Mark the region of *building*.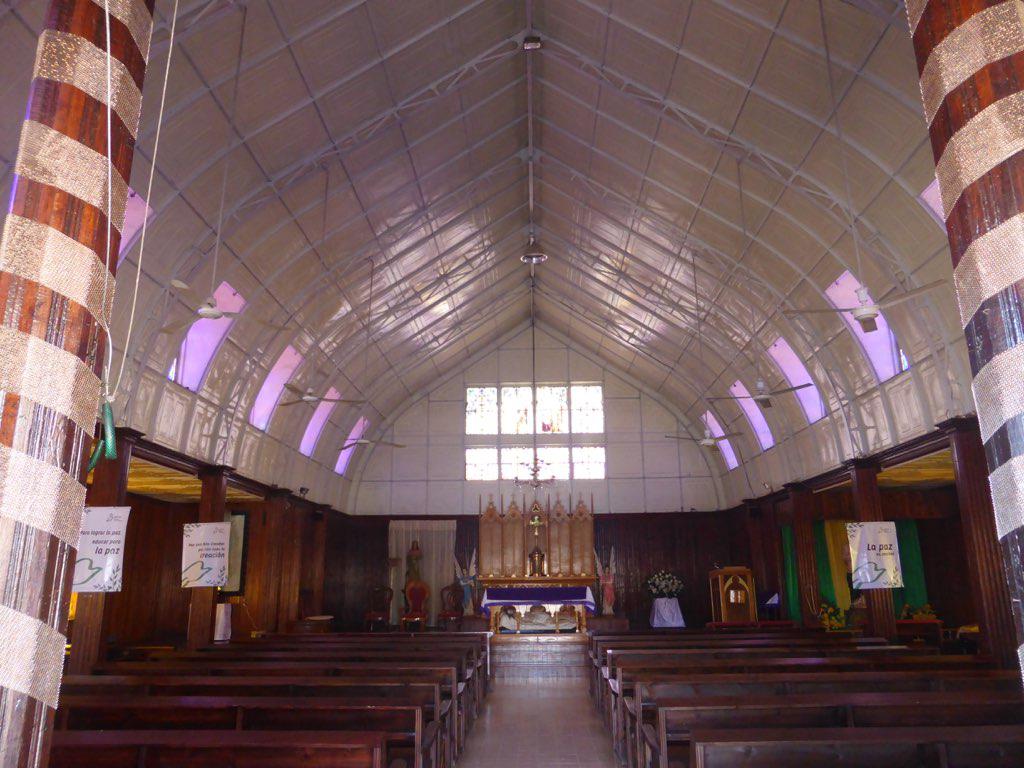
Region: region(0, 4, 1023, 767).
